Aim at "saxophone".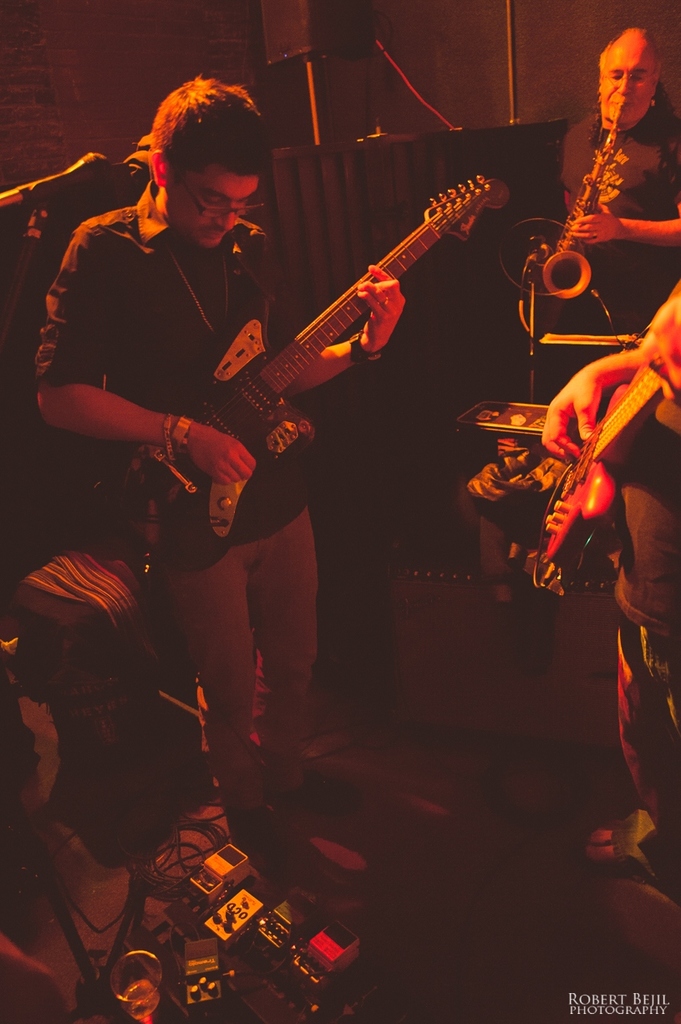
Aimed at select_region(526, 100, 623, 300).
